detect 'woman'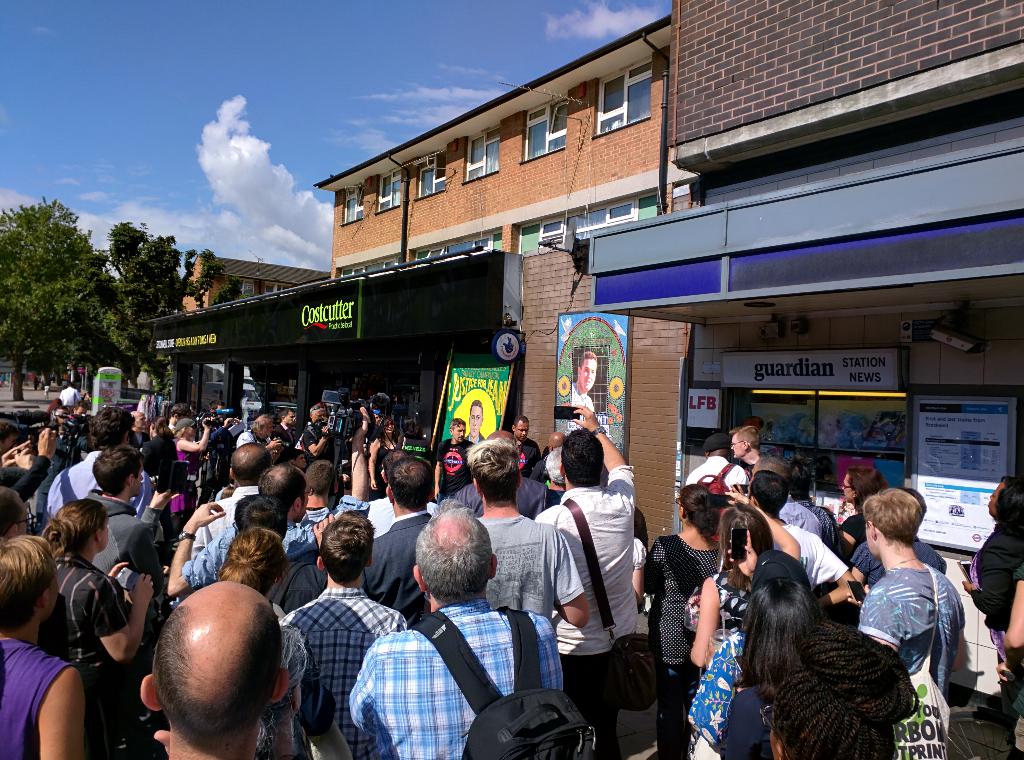
[366, 416, 409, 500]
